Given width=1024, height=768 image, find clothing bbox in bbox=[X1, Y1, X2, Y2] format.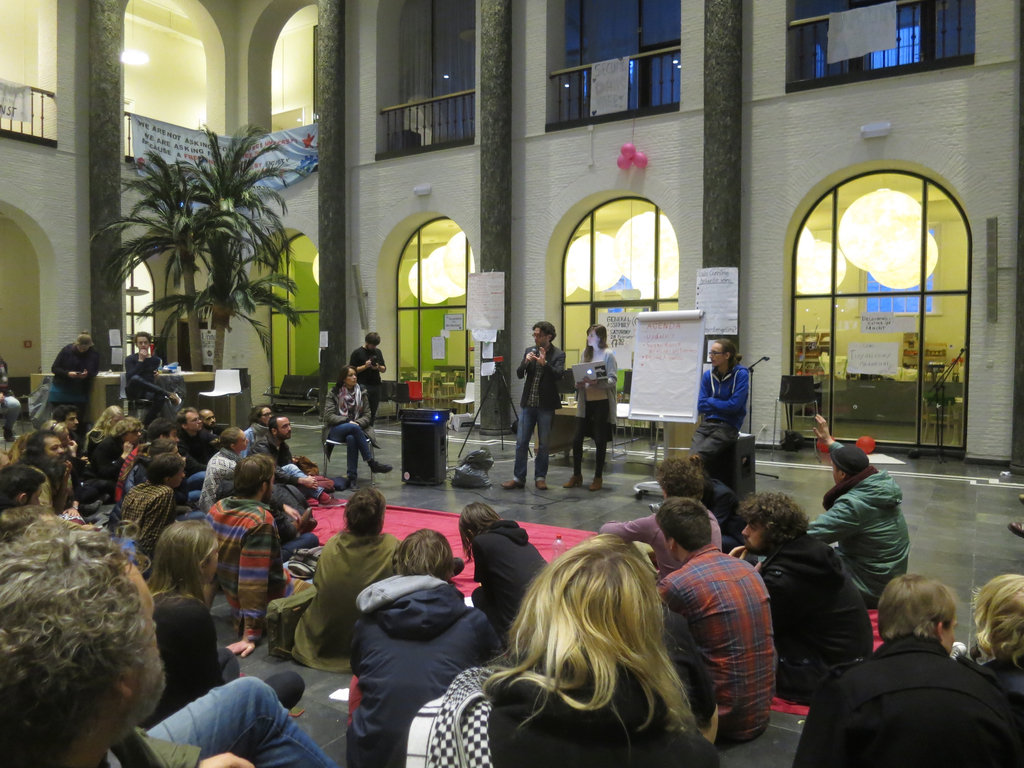
bbox=[259, 438, 328, 494].
